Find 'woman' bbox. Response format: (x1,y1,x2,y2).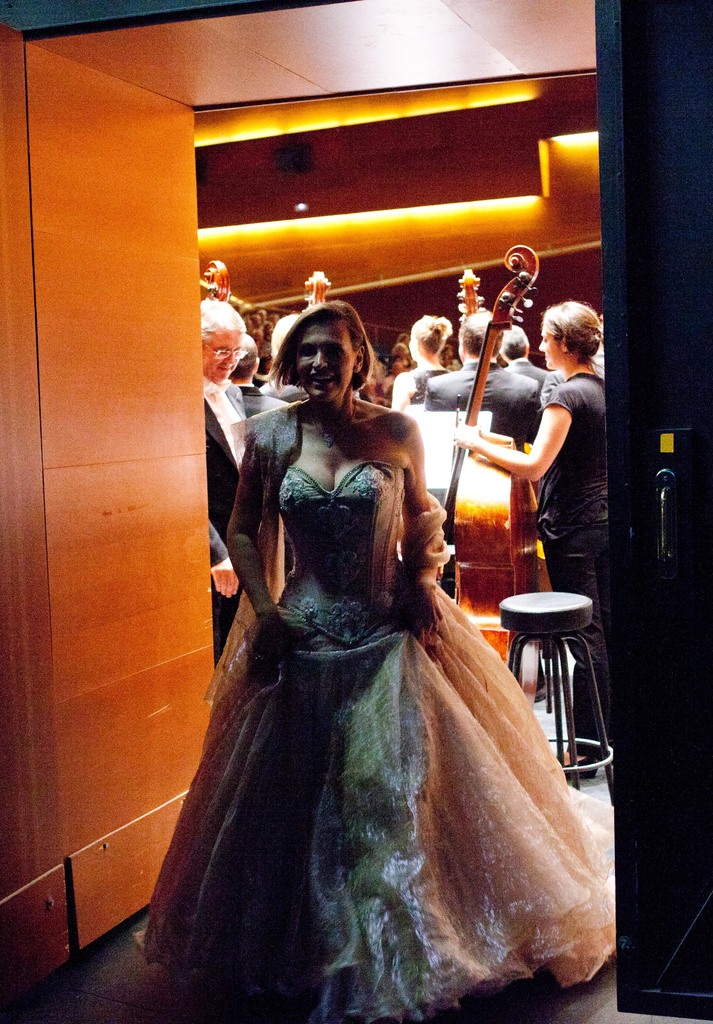
(395,317,450,406).
